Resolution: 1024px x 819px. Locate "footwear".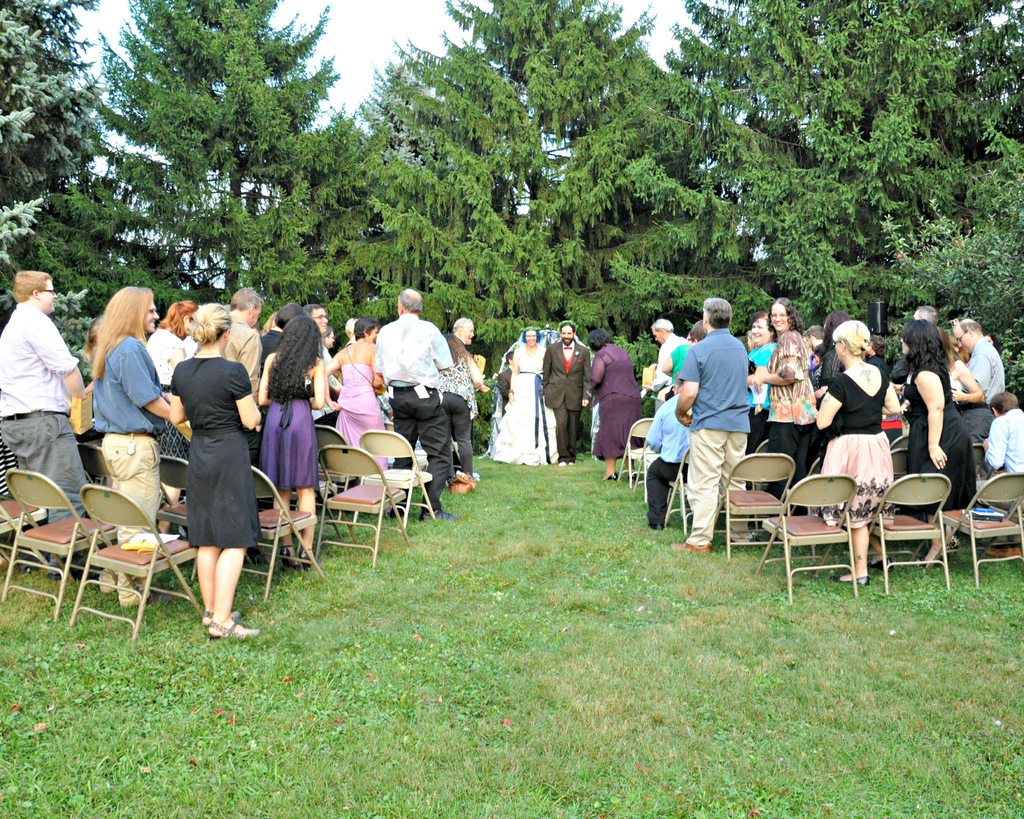
select_region(559, 461, 567, 467).
